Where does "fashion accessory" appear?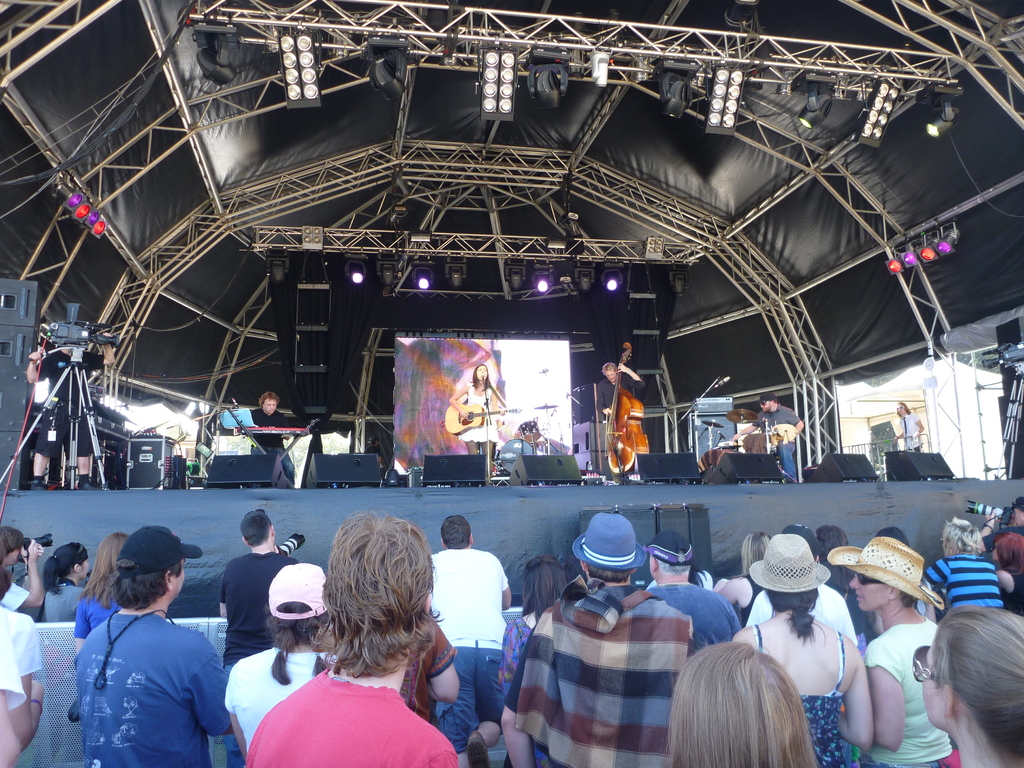
Appears at (743, 528, 830, 593).
